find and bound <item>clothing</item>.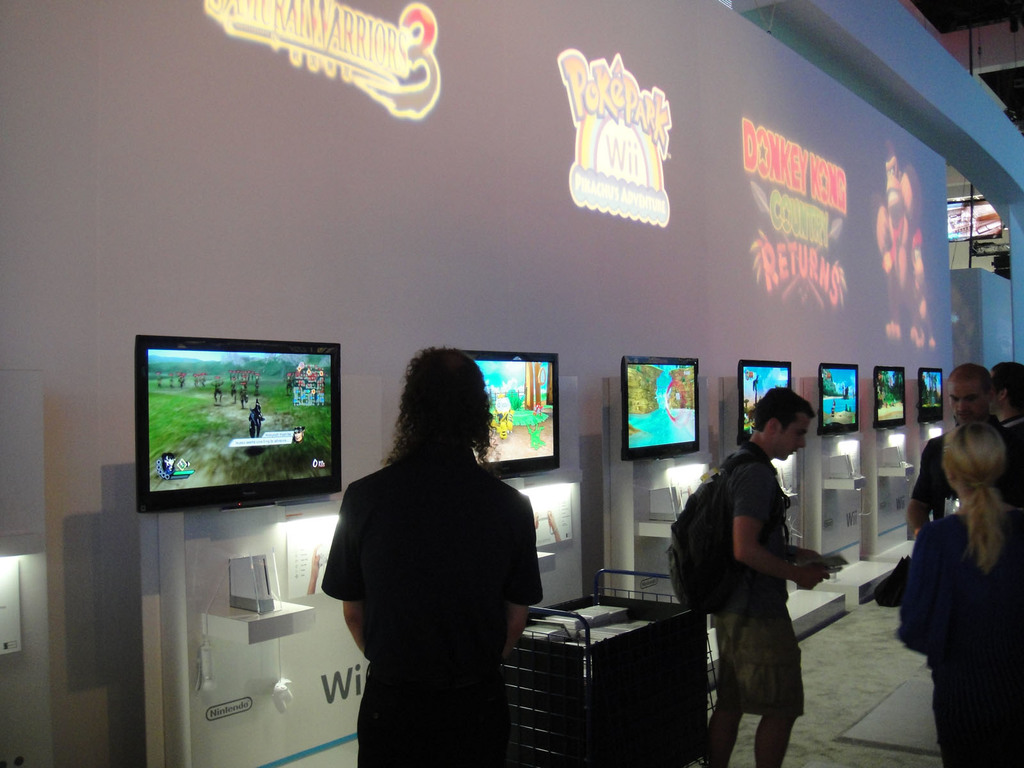
Bound: x1=714, y1=431, x2=813, y2=718.
